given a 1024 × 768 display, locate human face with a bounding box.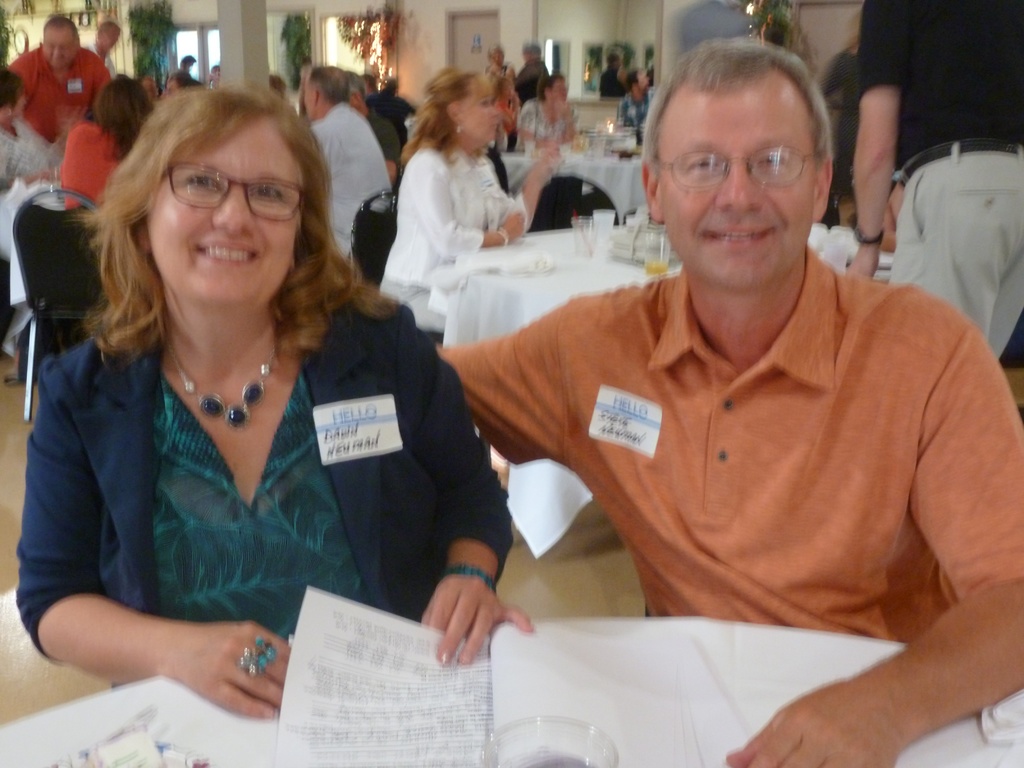
Located: 106:31:119:49.
